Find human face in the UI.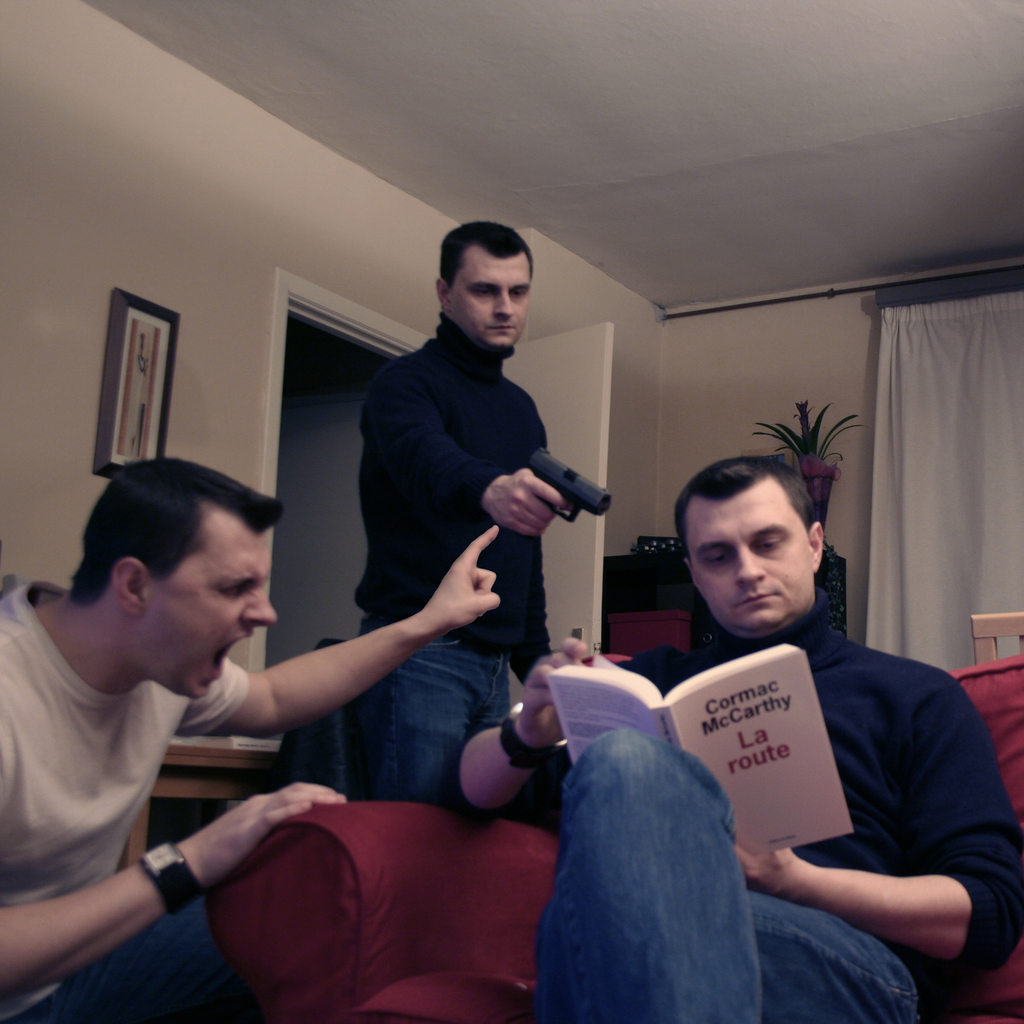
UI element at <bbox>452, 259, 532, 345</bbox>.
